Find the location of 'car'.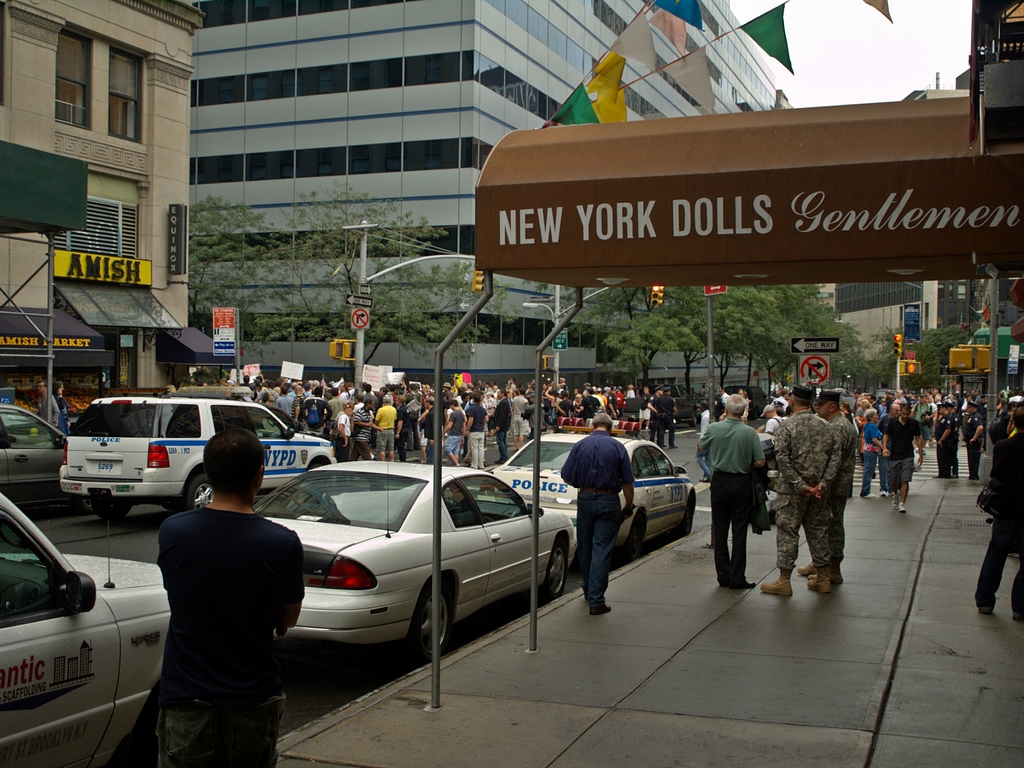
Location: crop(58, 385, 337, 519).
